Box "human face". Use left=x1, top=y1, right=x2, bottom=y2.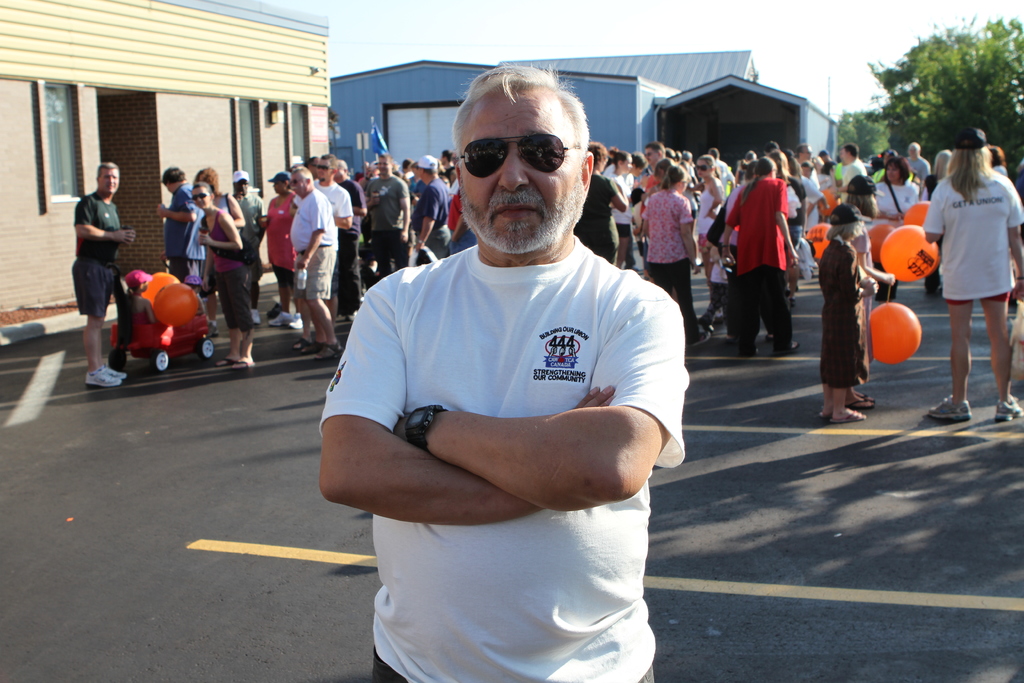
left=102, top=167, right=116, bottom=193.
